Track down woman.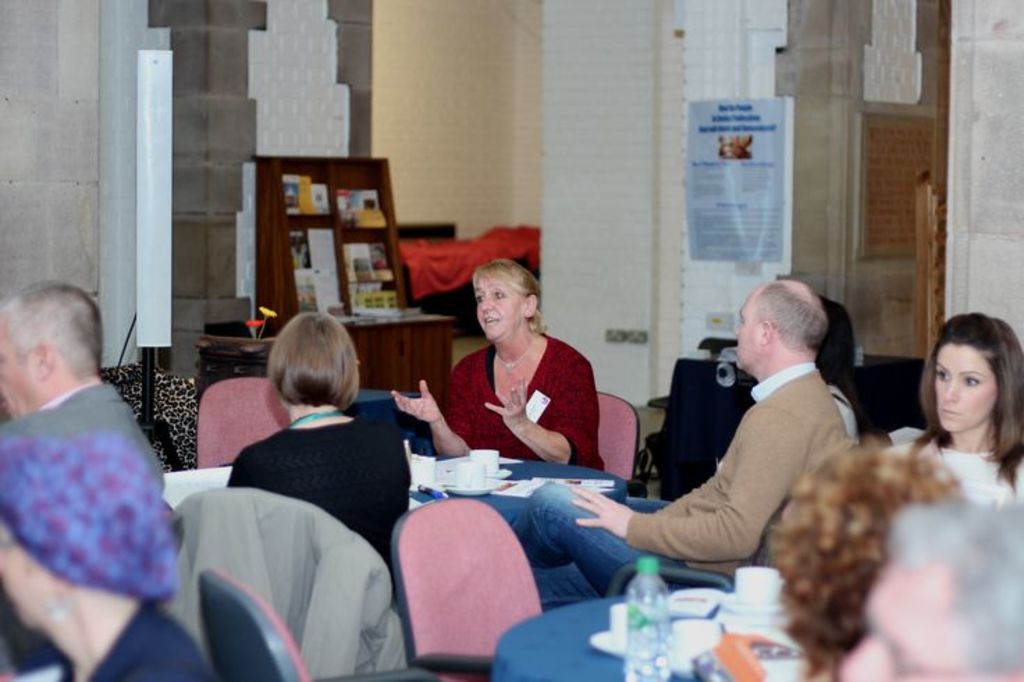
Tracked to left=824, top=497, right=1023, bottom=681.
